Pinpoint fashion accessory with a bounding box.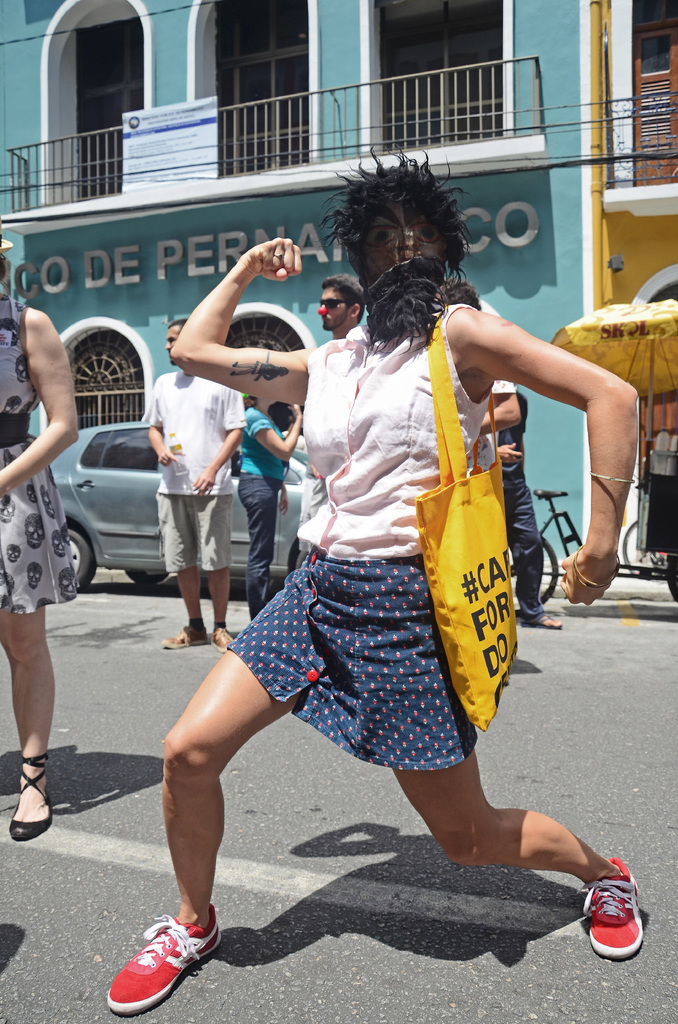
crop(418, 300, 519, 733).
